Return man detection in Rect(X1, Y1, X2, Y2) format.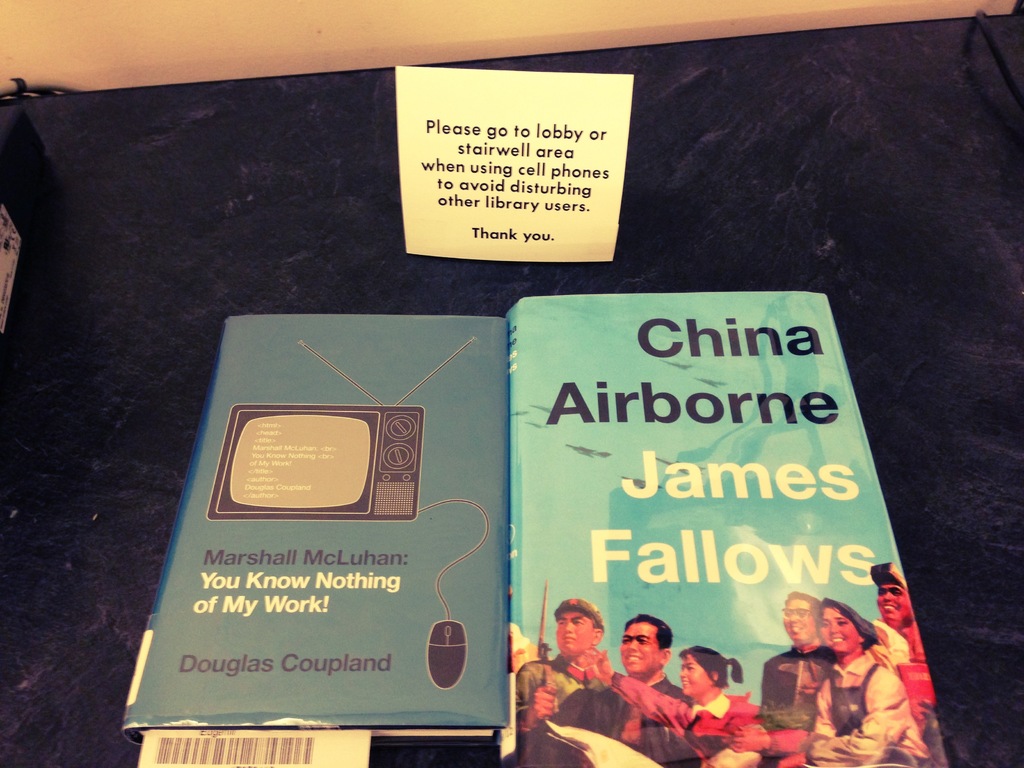
Rect(868, 578, 922, 664).
